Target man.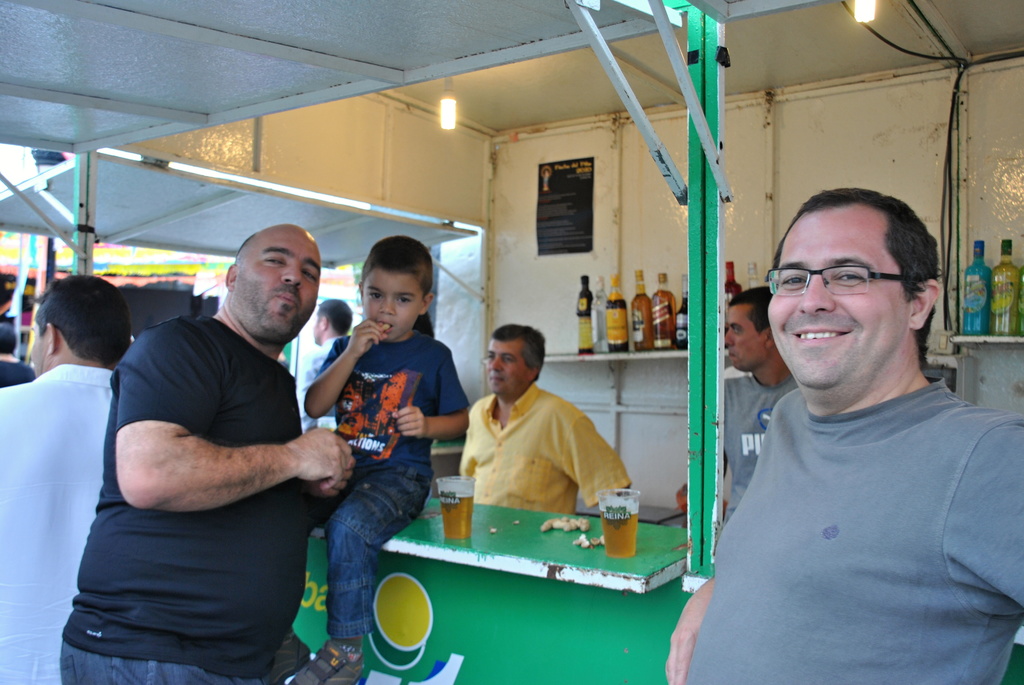
Target region: 298:297:356:434.
